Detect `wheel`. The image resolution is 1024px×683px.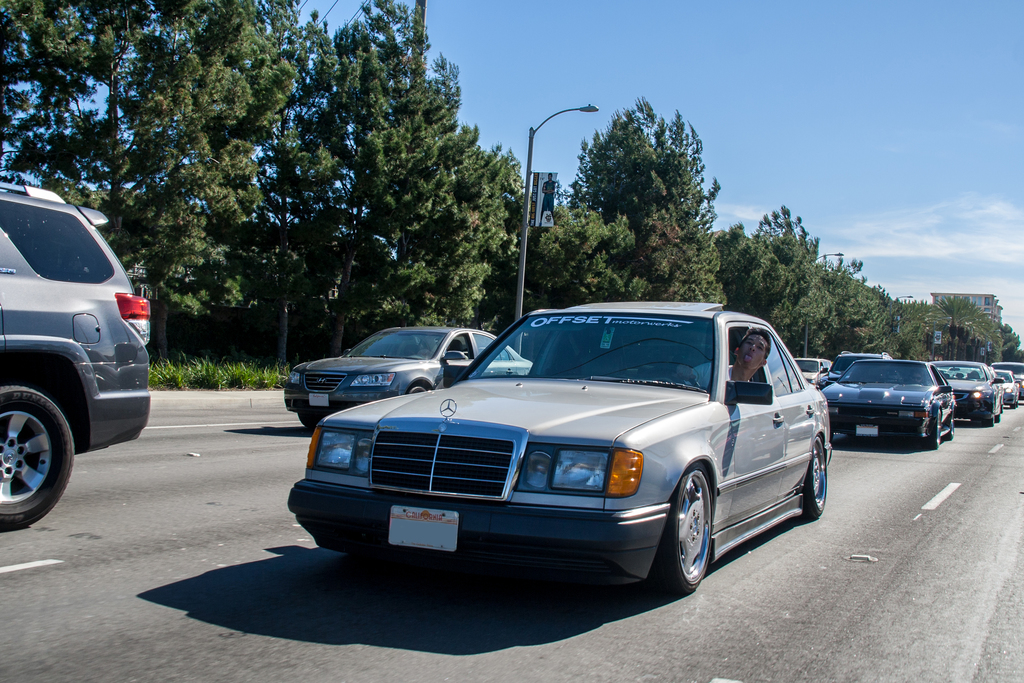
Rect(984, 402, 993, 425).
